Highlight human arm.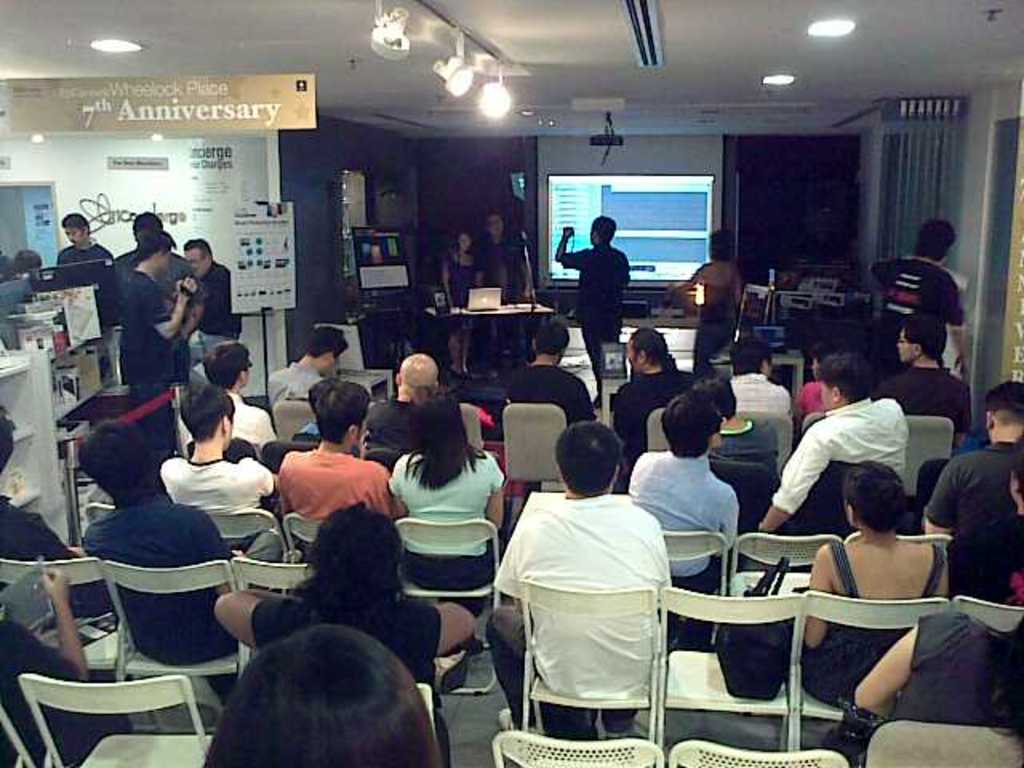
Highlighted region: x1=486 y1=510 x2=523 y2=613.
